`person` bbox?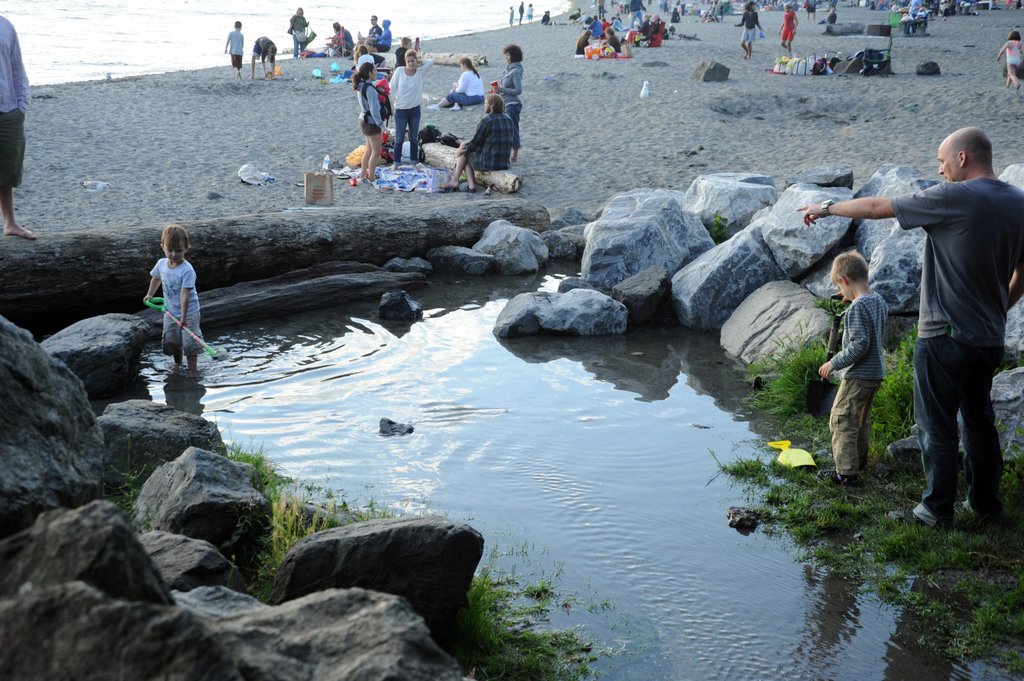
left=655, top=0, right=662, bottom=14
